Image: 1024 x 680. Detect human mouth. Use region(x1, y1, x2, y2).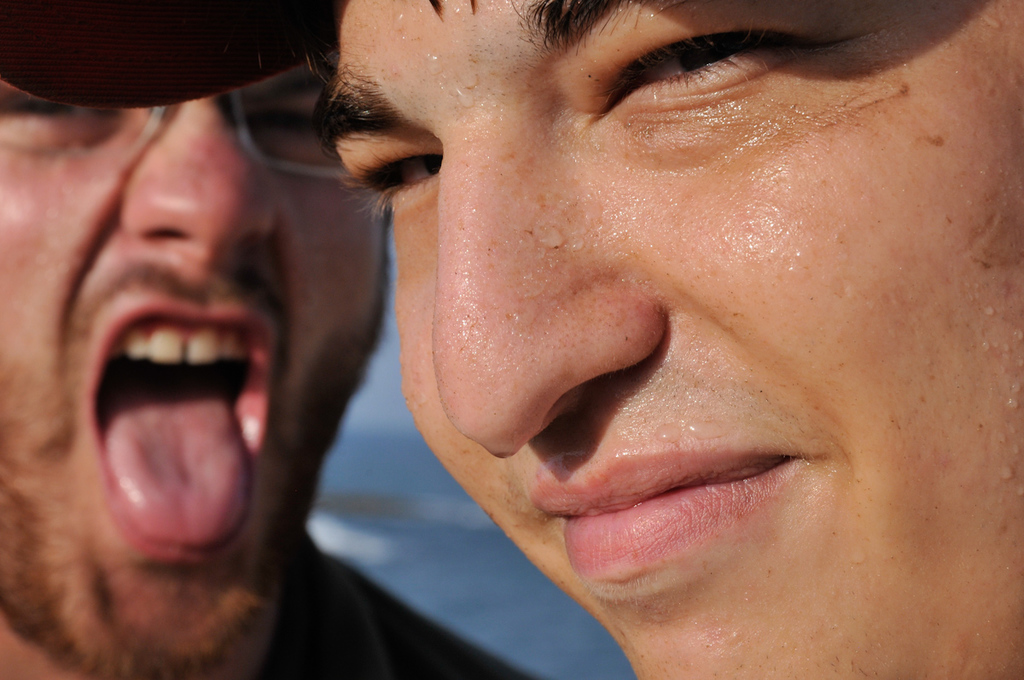
region(95, 299, 273, 553).
